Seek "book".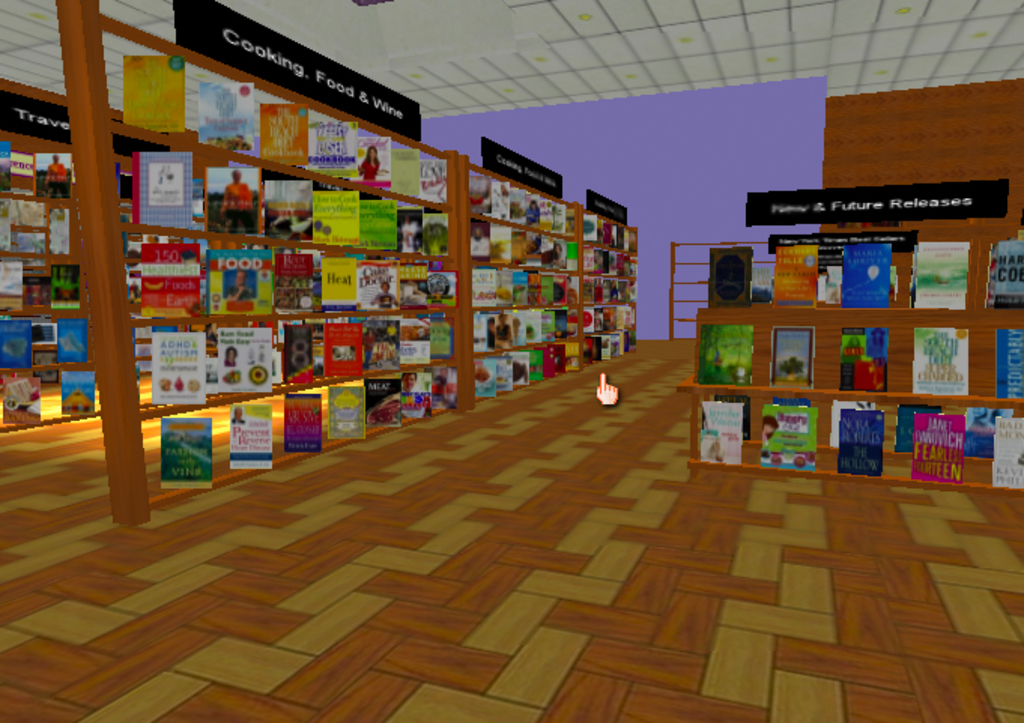
(x1=989, y1=237, x2=1022, y2=307).
